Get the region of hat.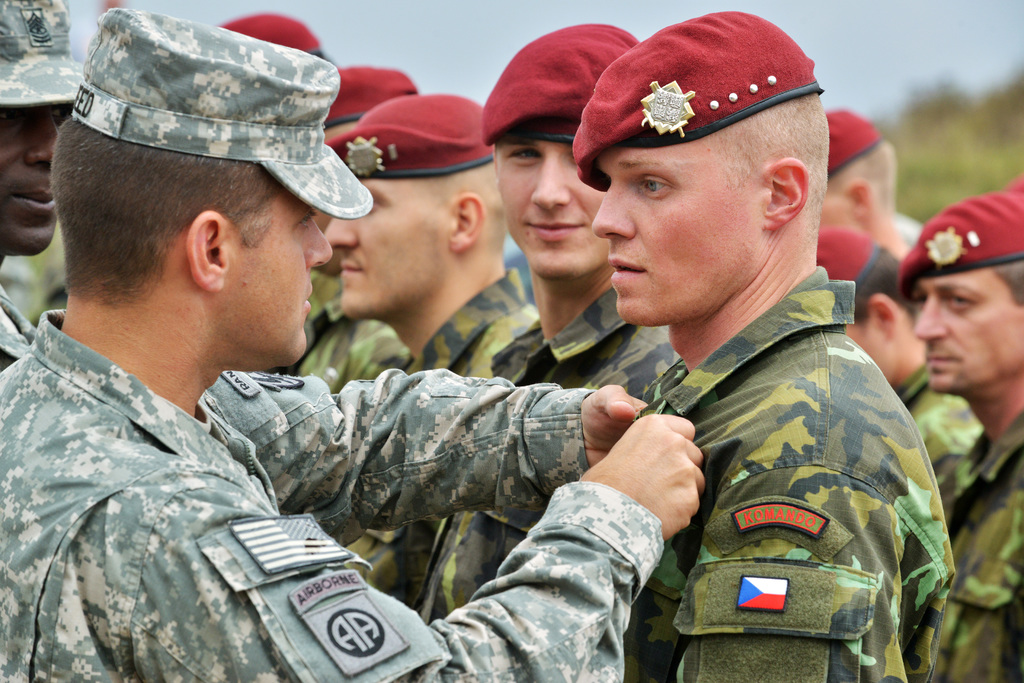
box(570, 10, 825, 188).
